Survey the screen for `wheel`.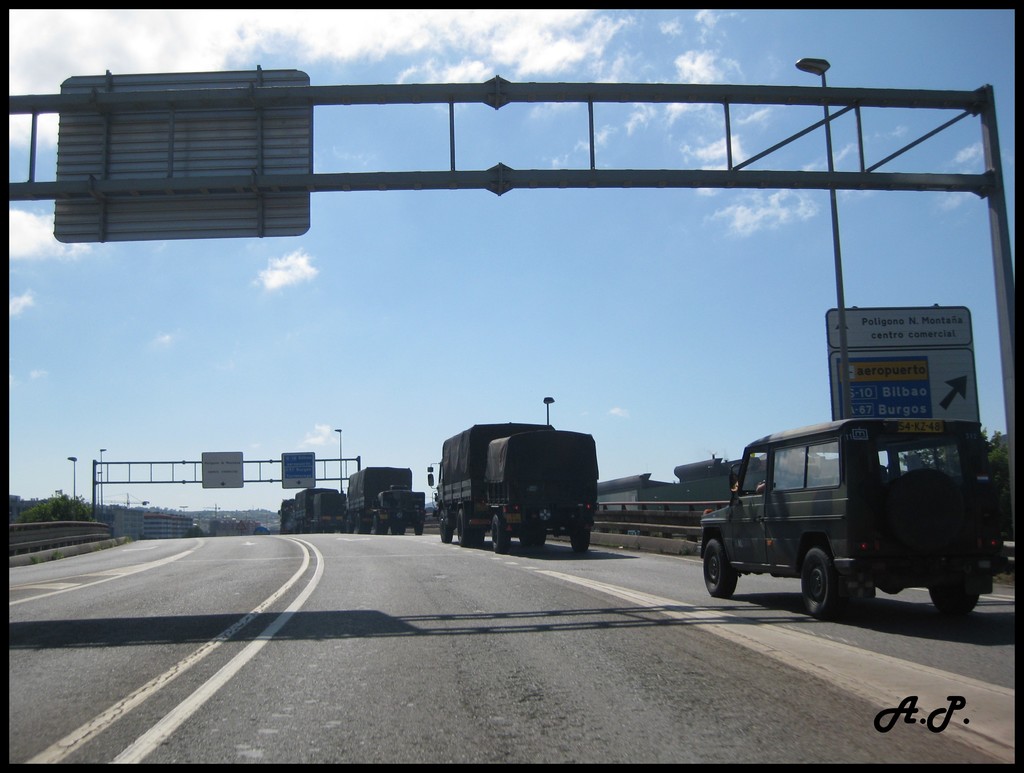
Survey found: select_region(879, 470, 964, 555).
